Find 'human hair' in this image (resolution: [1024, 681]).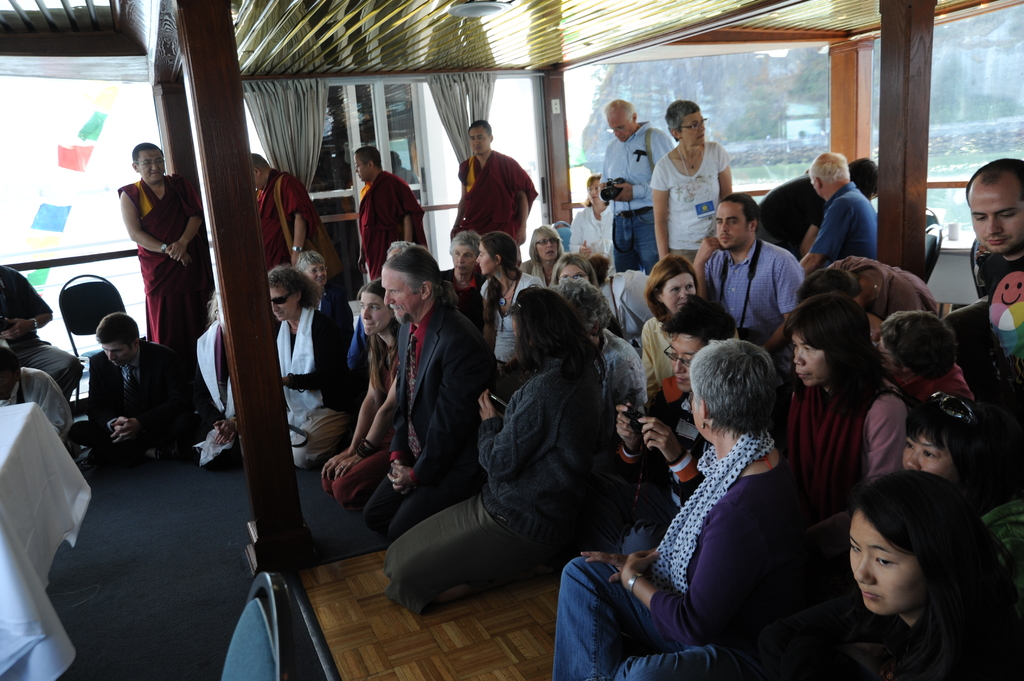
box(353, 145, 382, 170).
